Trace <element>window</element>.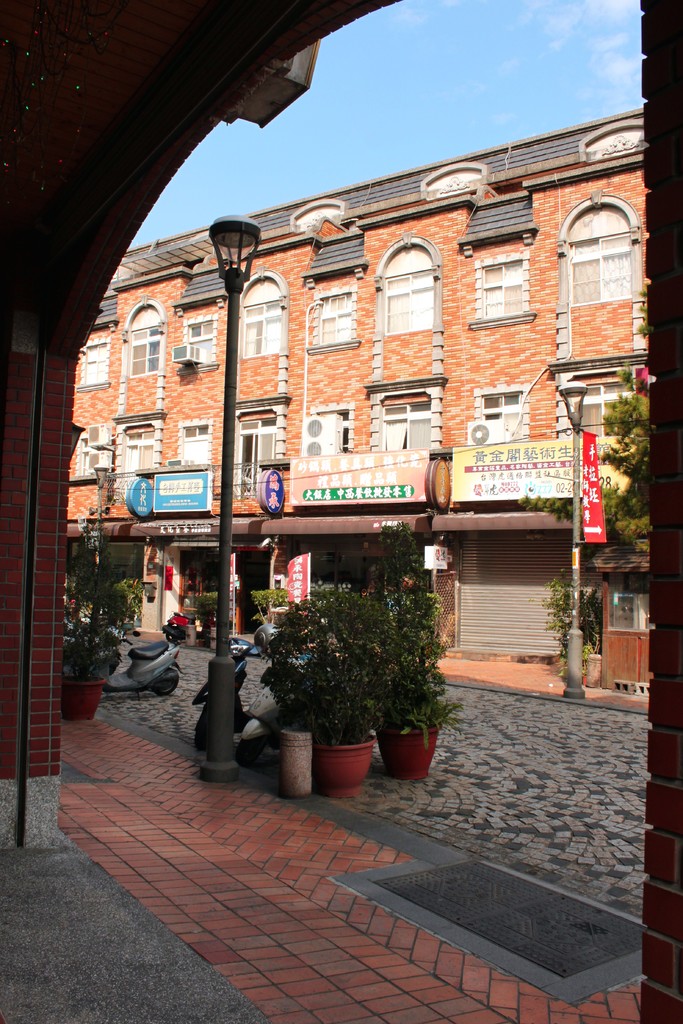
Traced to 74,438,104,477.
